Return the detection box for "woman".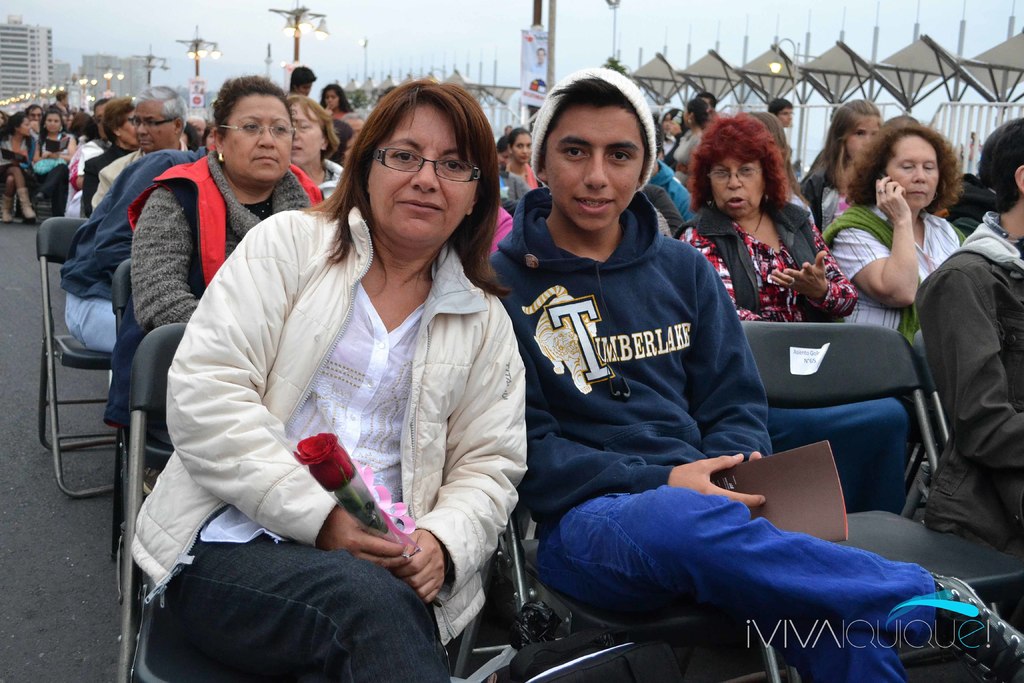
<bbox>822, 119, 974, 332</bbox>.
